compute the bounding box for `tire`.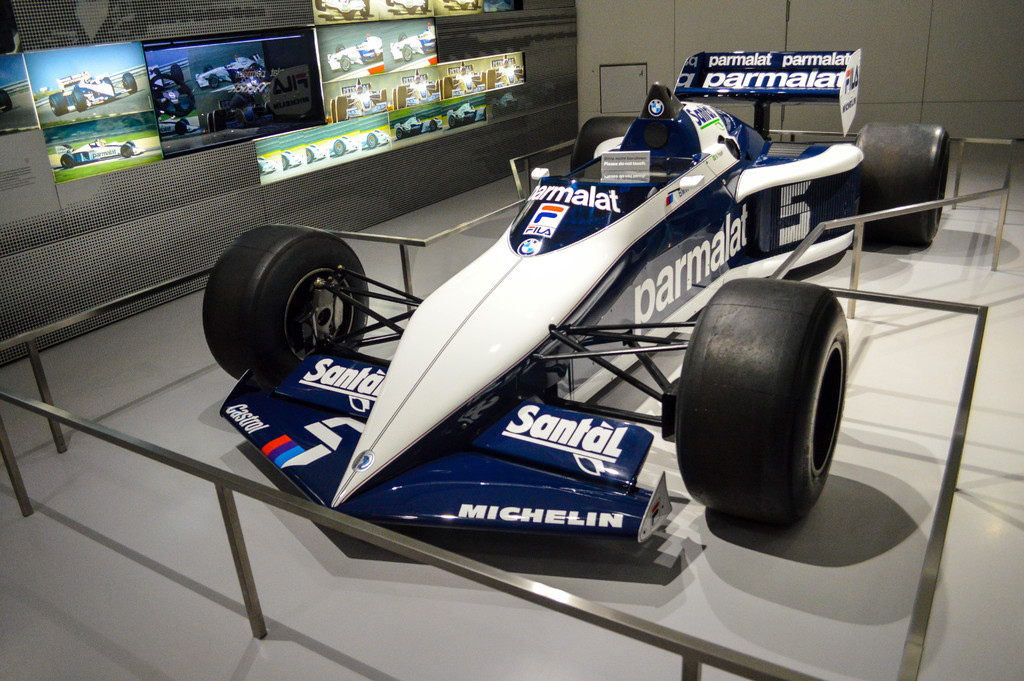
detection(851, 124, 955, 246).
